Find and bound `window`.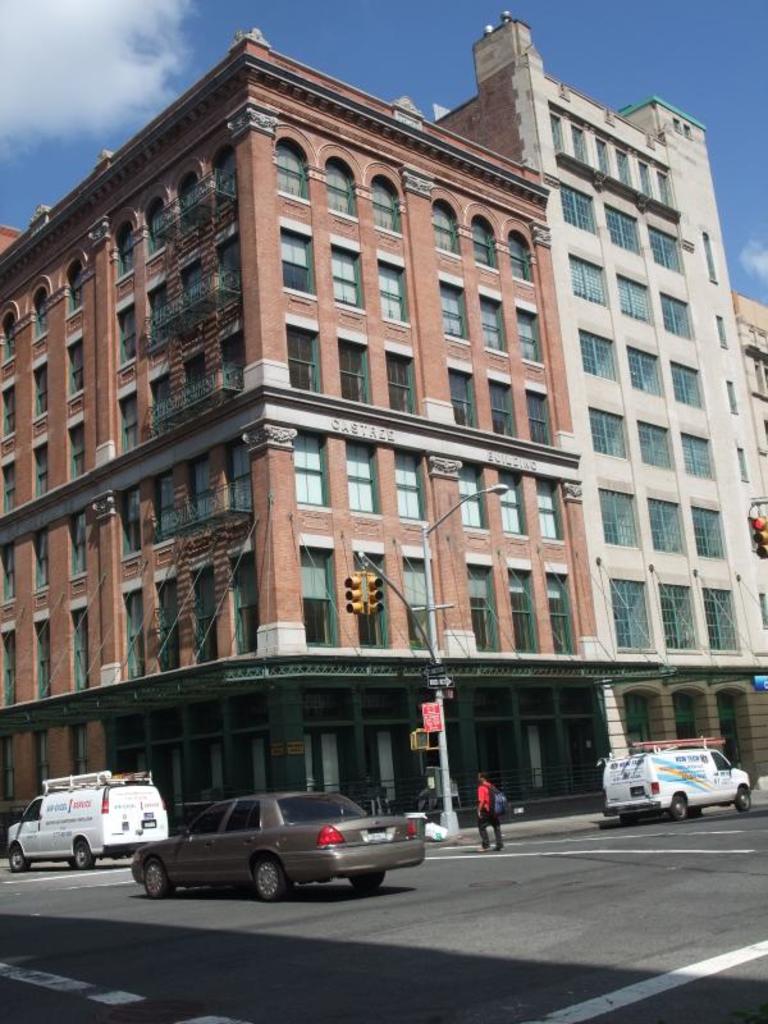
Bound: [left=268, top=134, right=314, bottom=205].
